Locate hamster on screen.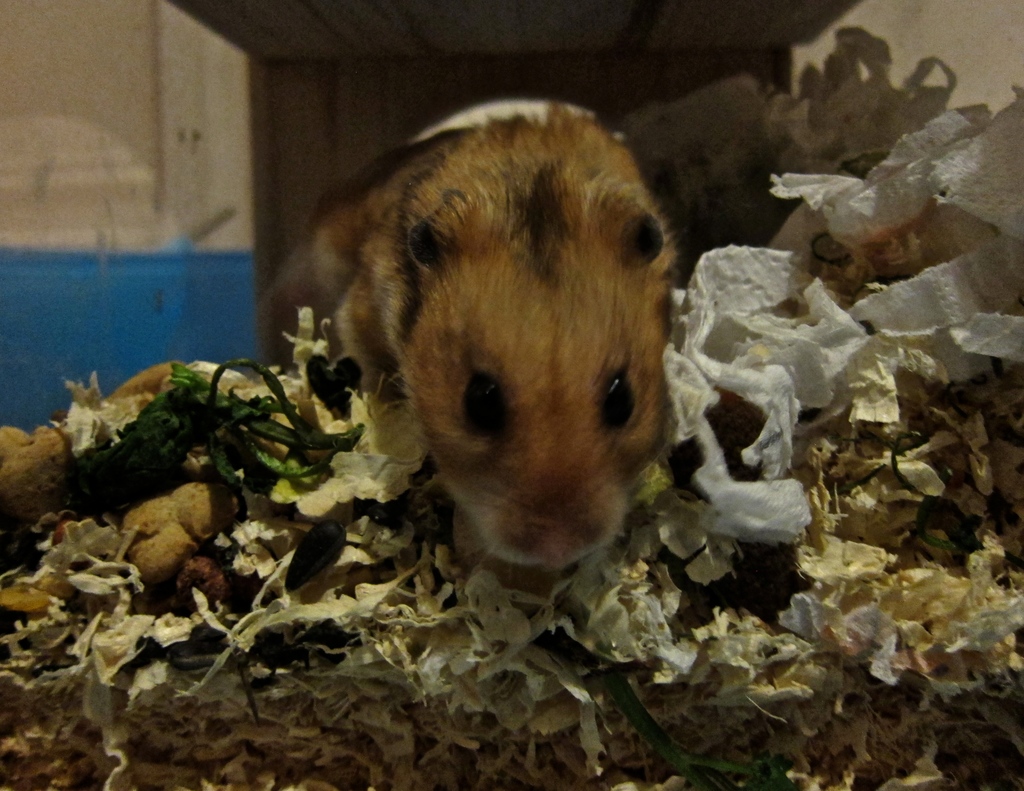
On screen at bbox(259, 94, 678, 597).
